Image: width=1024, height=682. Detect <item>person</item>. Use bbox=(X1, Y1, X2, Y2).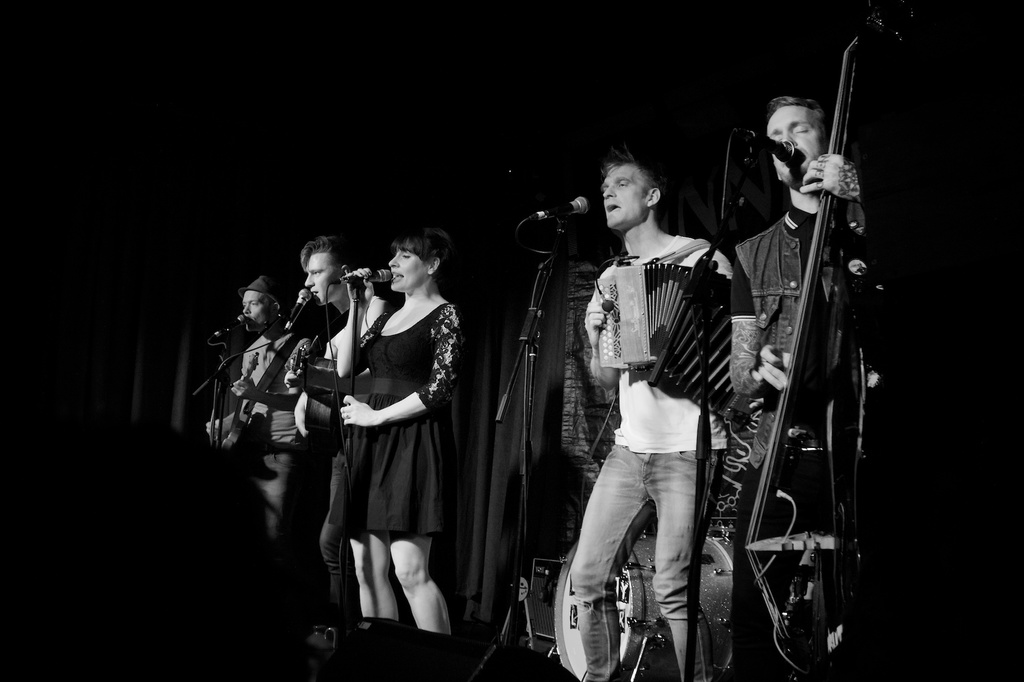
bbox=(733, 72, 914, 681).
